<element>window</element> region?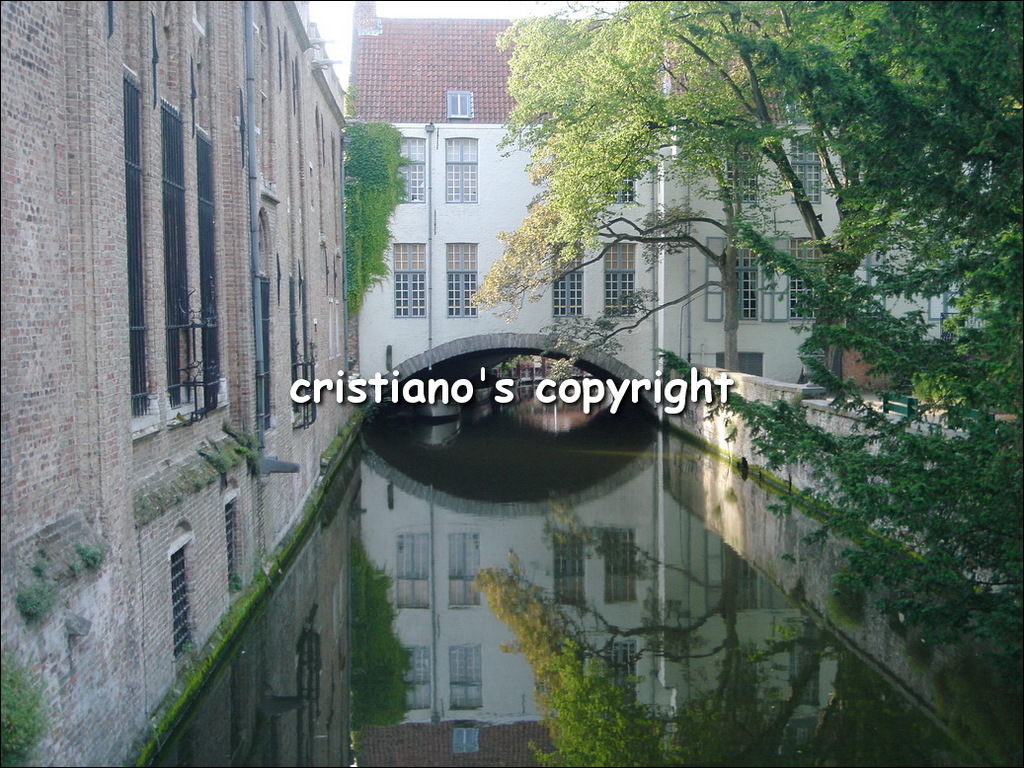
(x1=584, y1=643, x2=642, y2=704)
